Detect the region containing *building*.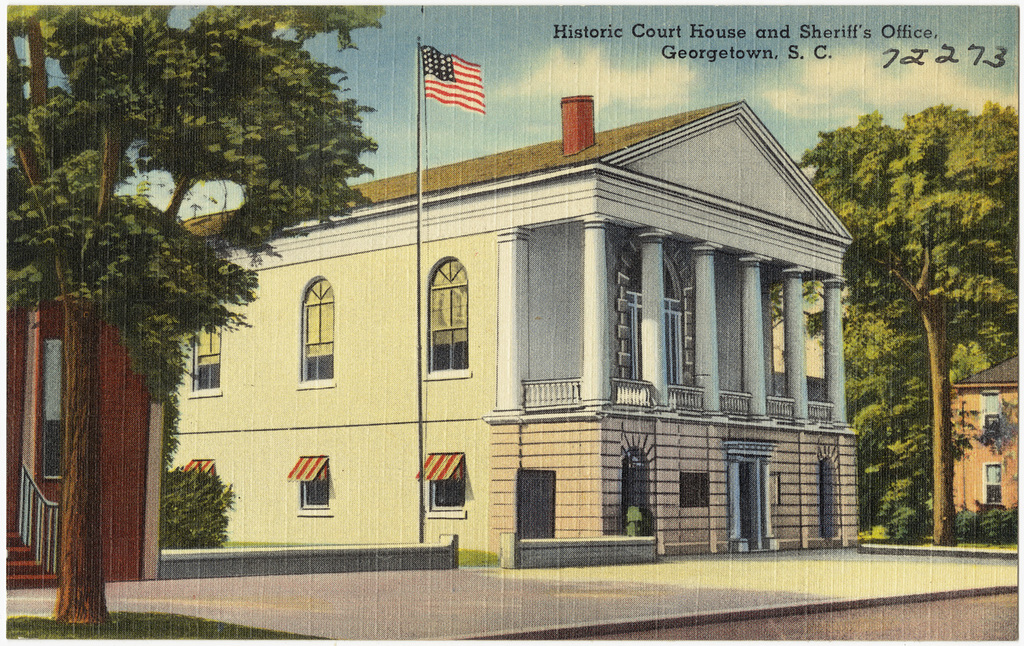
950:353:1020:512.
